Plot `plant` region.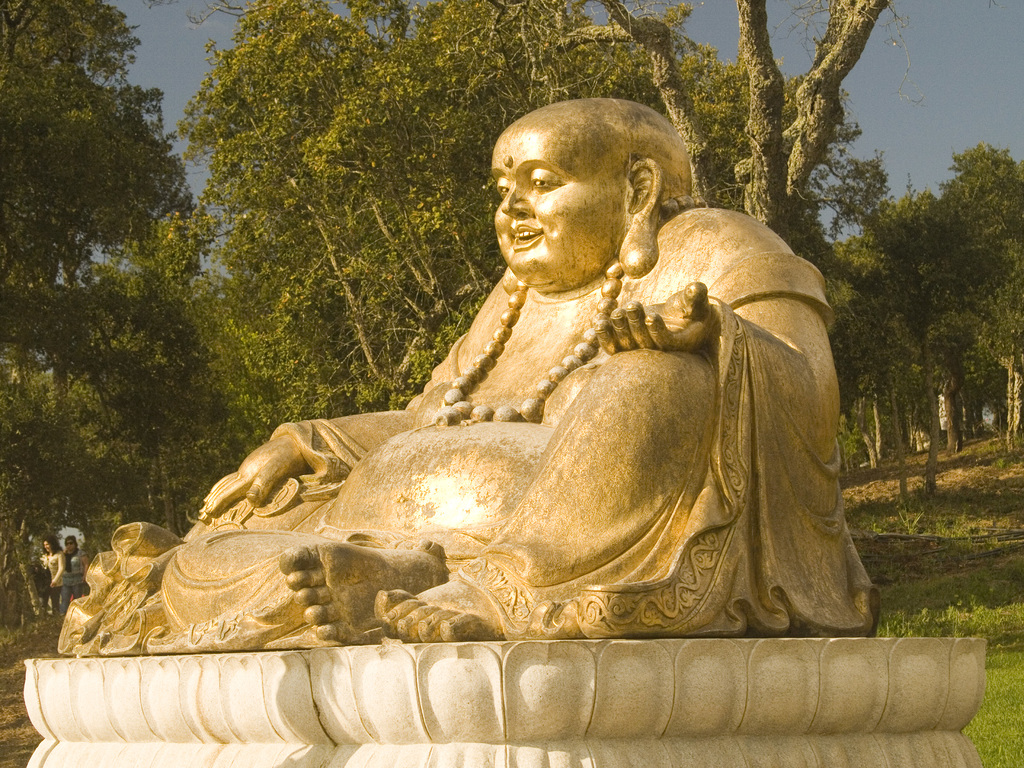
Plotted at {"left": 963, "top": 604, "right": 993, "bottom": 636}.
